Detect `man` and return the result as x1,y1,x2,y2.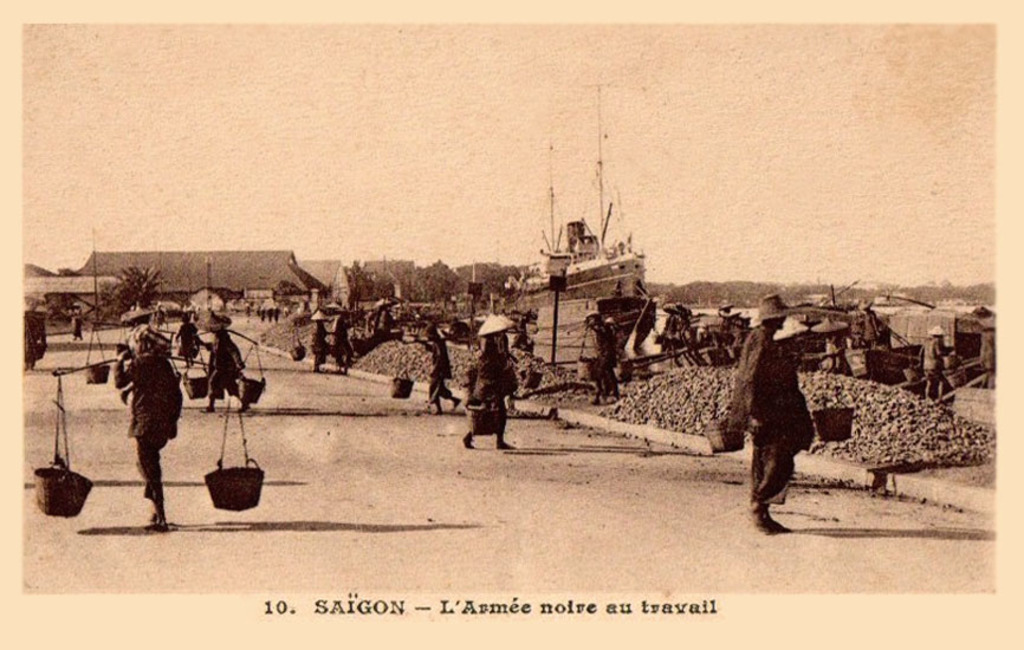
67,312,82,337.
